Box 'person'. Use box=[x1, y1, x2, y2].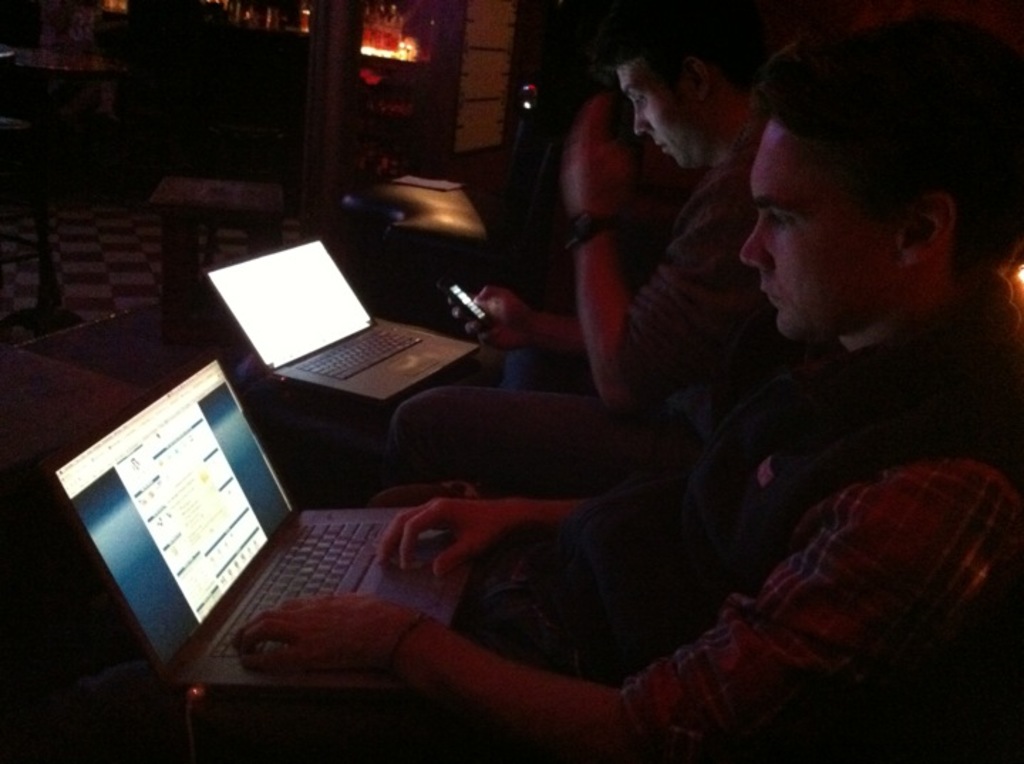
box=[449, 21, 750, 495].
